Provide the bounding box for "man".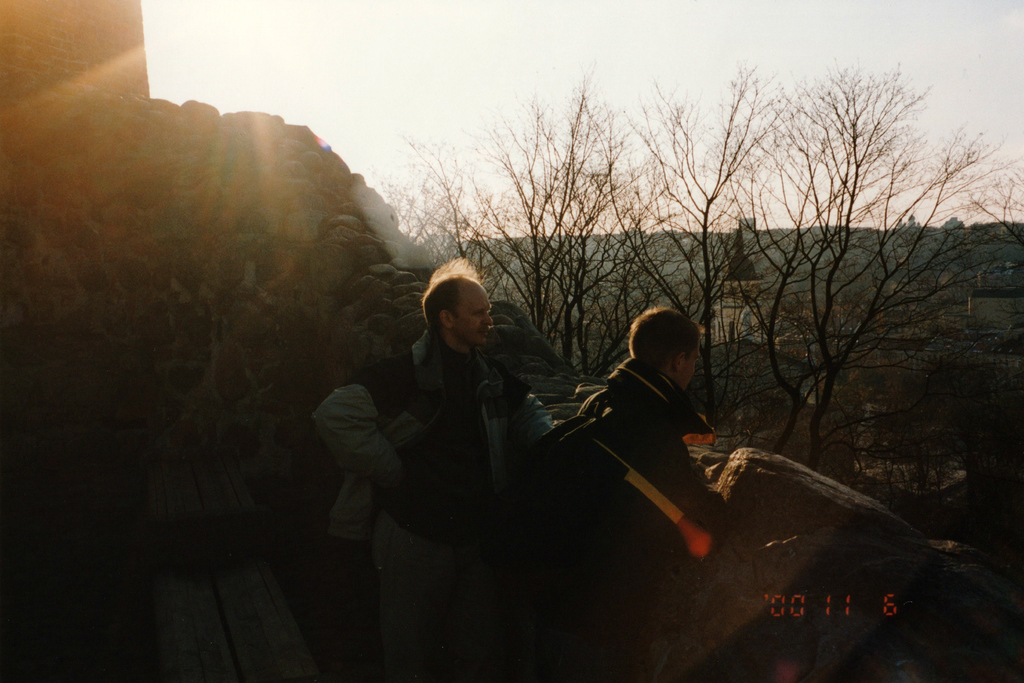
(557,303,767,574).
